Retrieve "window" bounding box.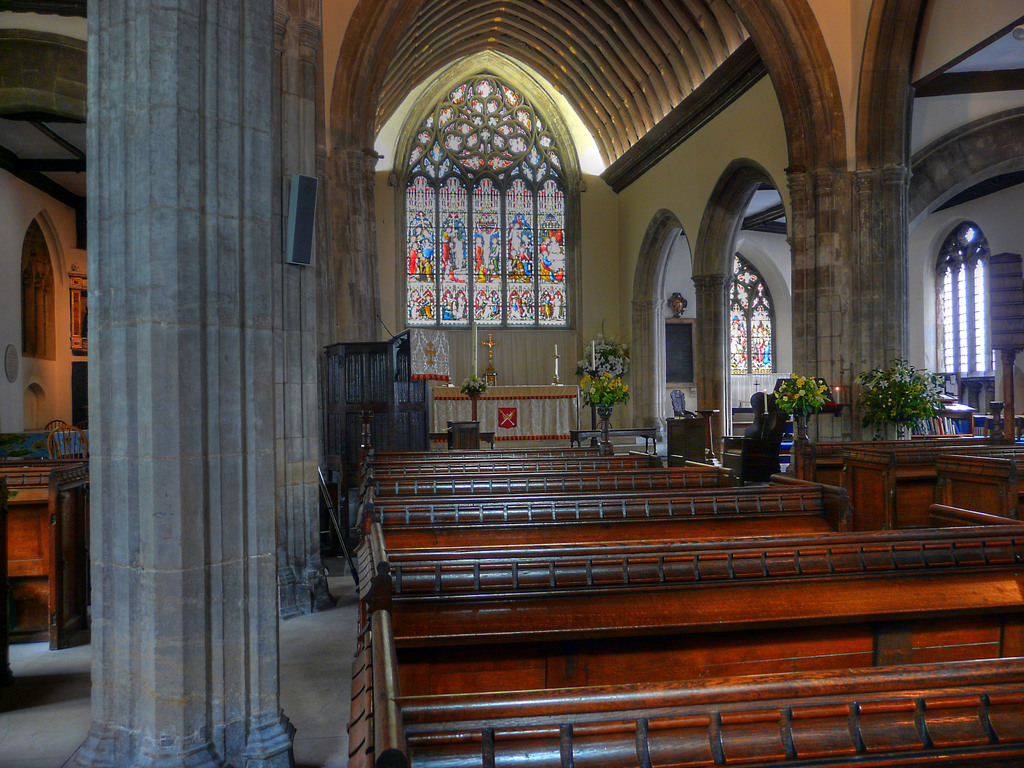
Bounding box: 20,220,58,363.
